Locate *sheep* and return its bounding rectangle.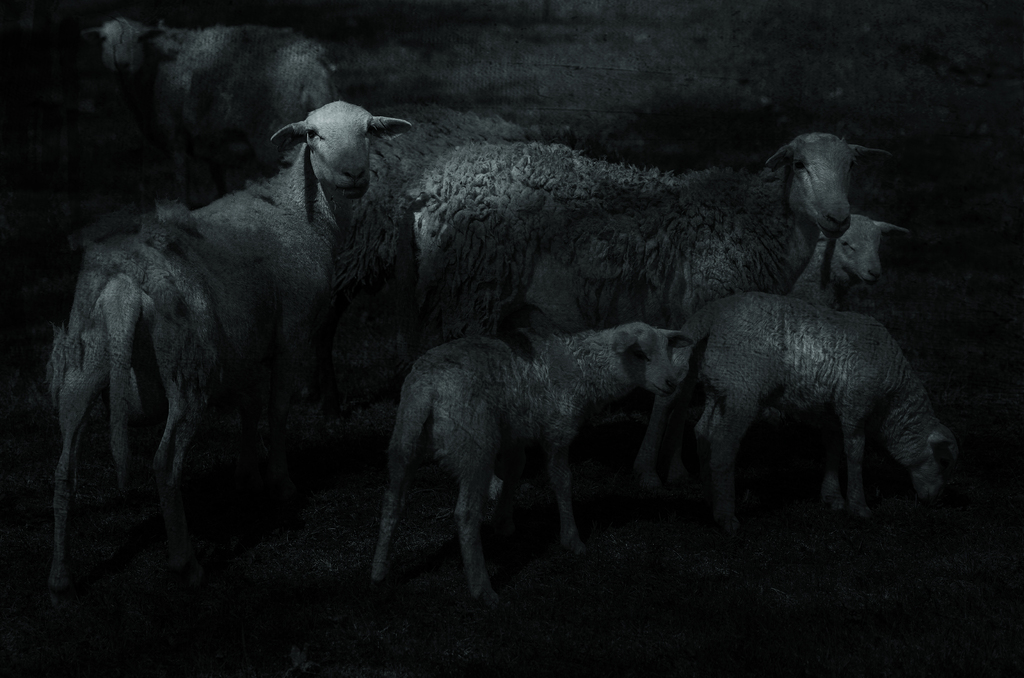
Rect(356, 302, 723, 595).
